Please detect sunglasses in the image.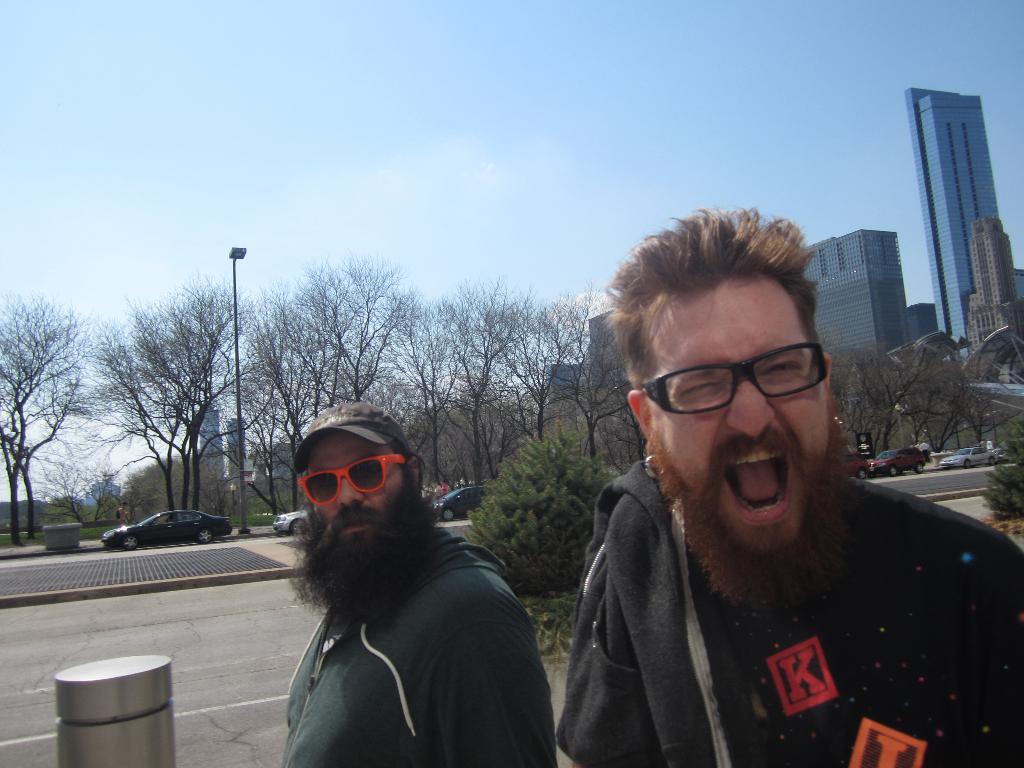
286, 456, 426, 504.
